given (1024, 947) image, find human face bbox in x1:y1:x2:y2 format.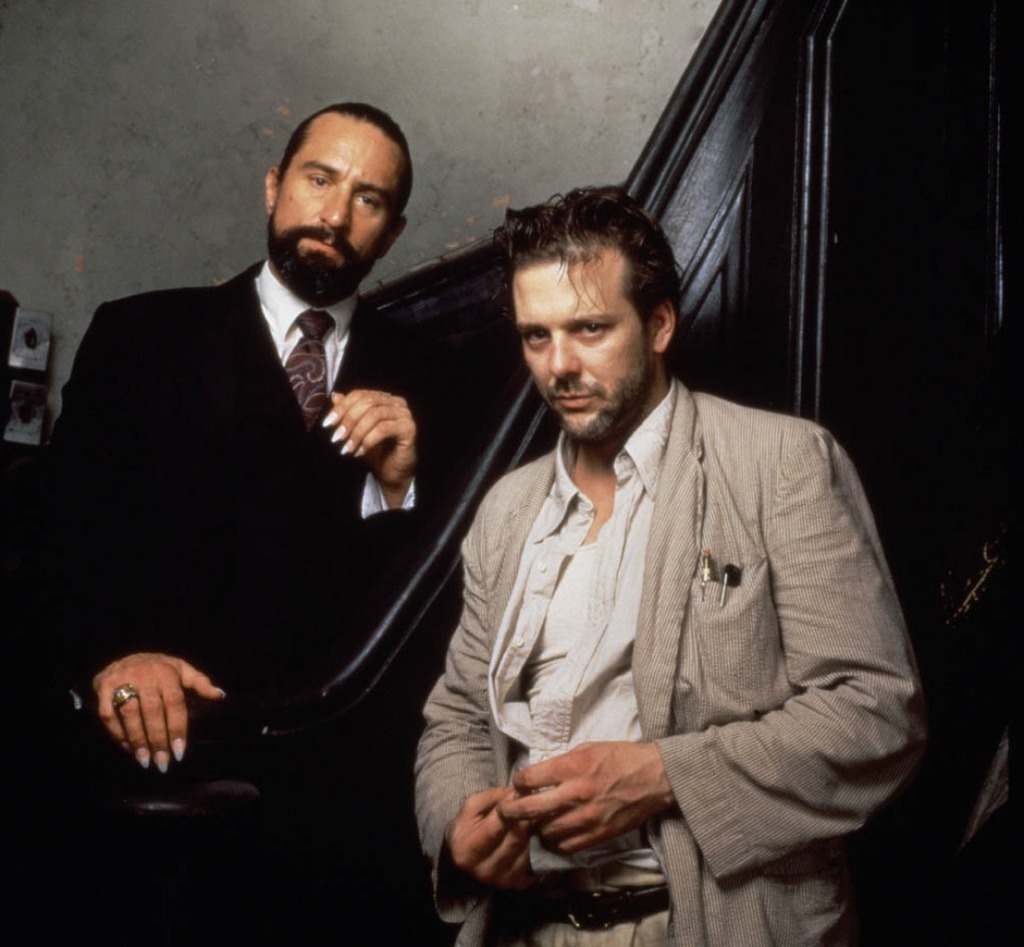
268:132:395:284.
